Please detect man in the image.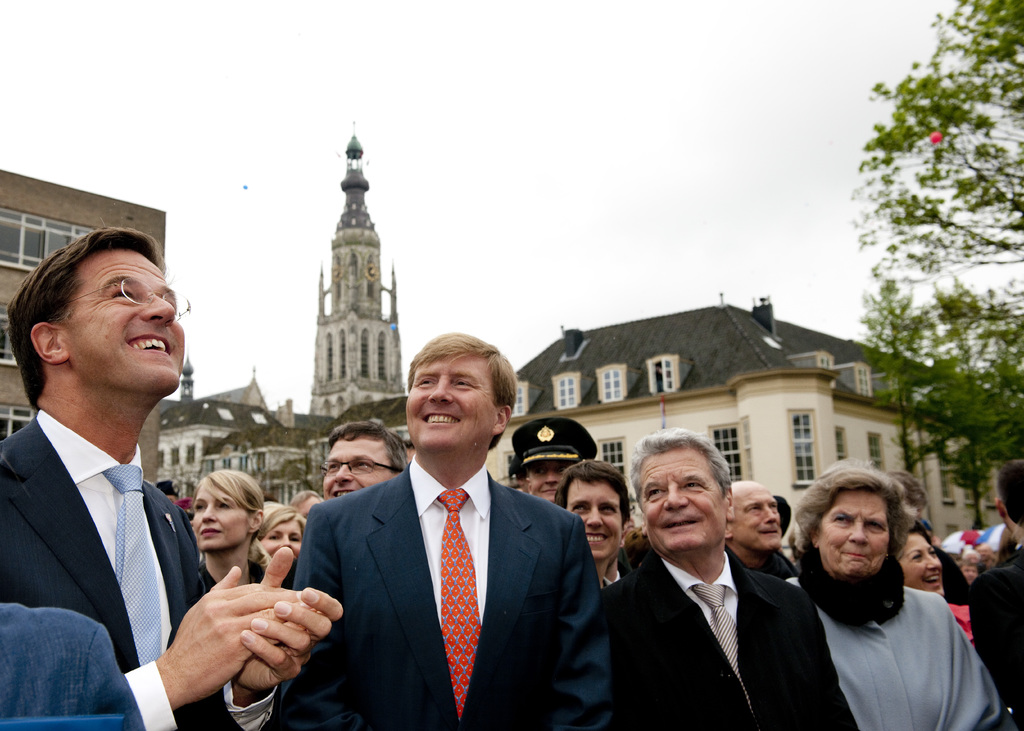
crop(558, 456, 634, 595).
